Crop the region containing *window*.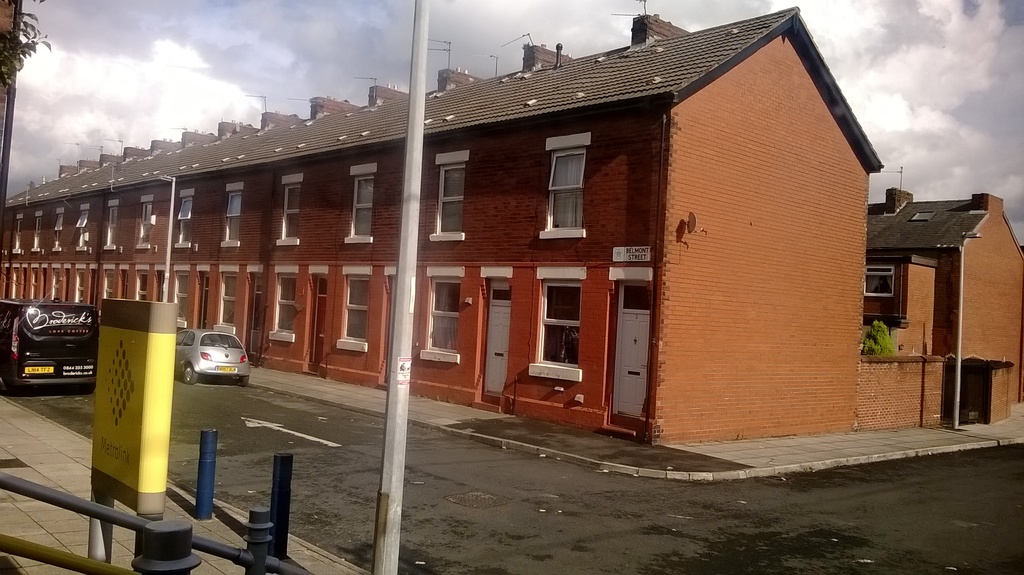
Crop region: (left=427, top=149, right=467, bottom=245).
